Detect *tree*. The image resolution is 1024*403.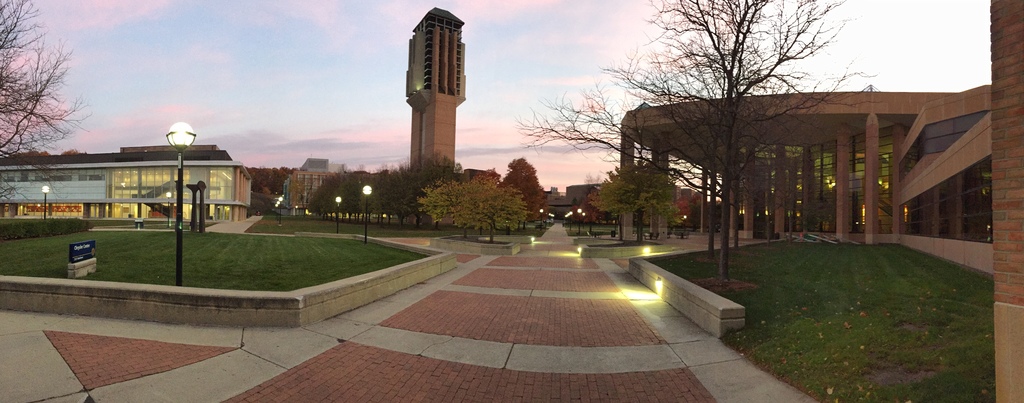
(x1=504, y1=0, x2=876, y2=285).
